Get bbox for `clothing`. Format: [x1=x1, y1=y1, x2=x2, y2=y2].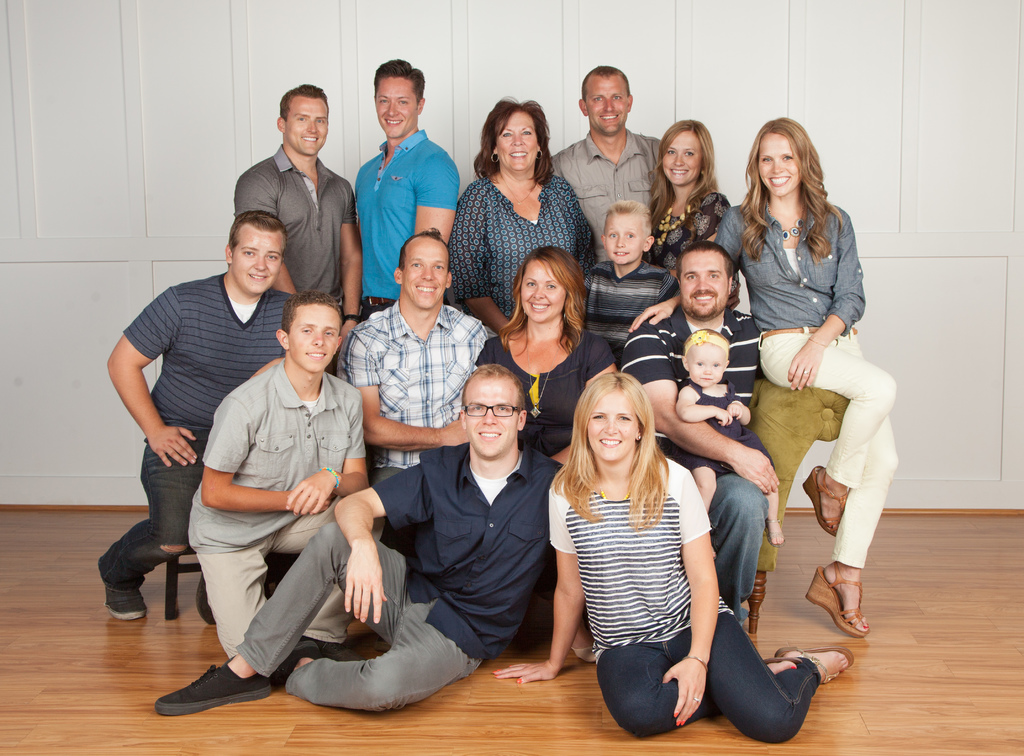
[x1=447, y1=175, x2=590, y2=318].
